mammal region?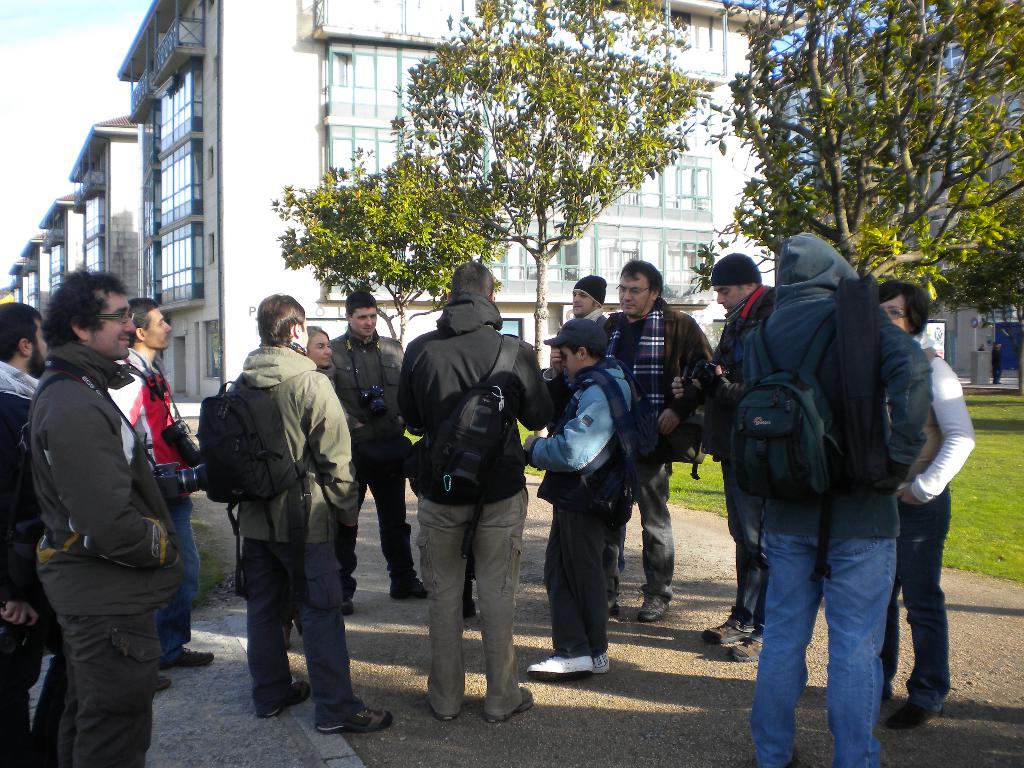
{"x1": 234, "y1": 287, "x2": 394, "y2": 730}
